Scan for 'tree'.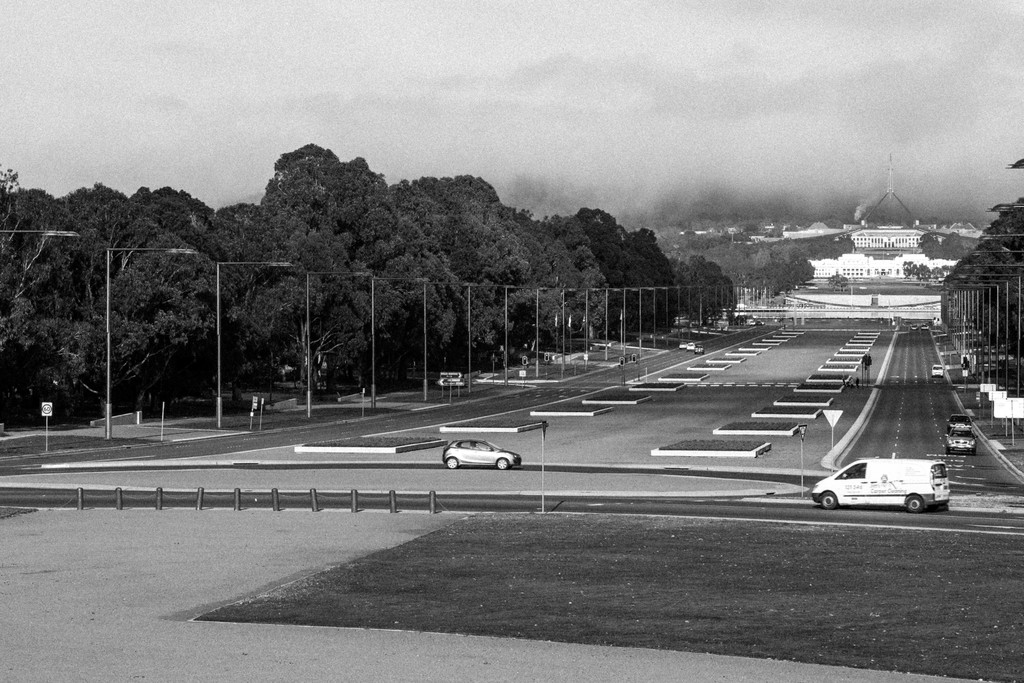
Scan result: 899 226 980 283.
